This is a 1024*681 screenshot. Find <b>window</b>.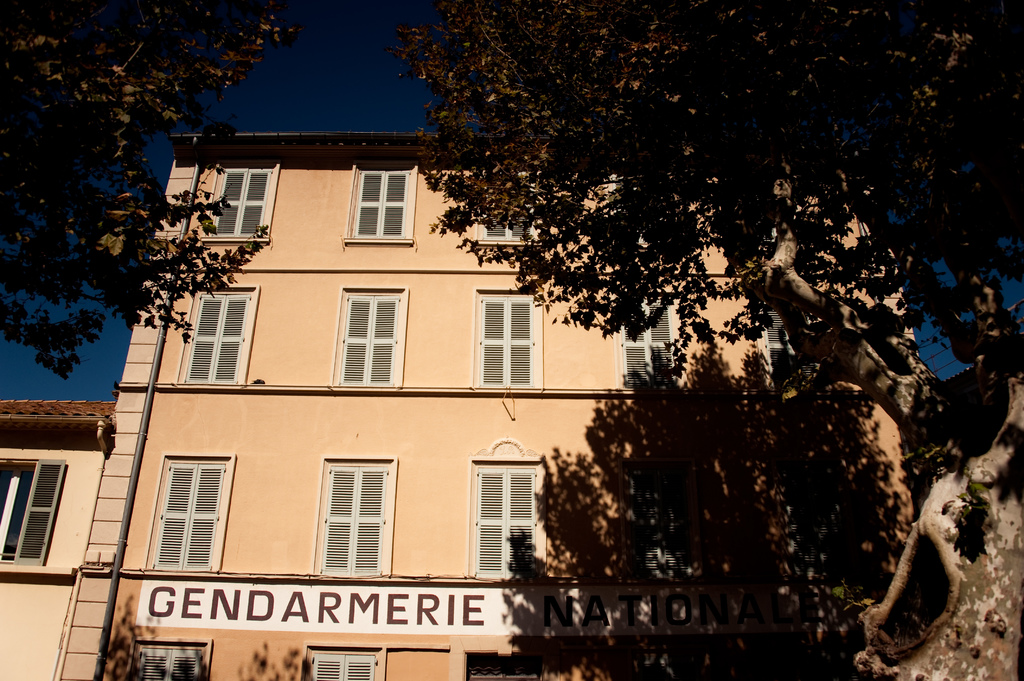
Bounding box: crop(753, 300, 804, 390).
